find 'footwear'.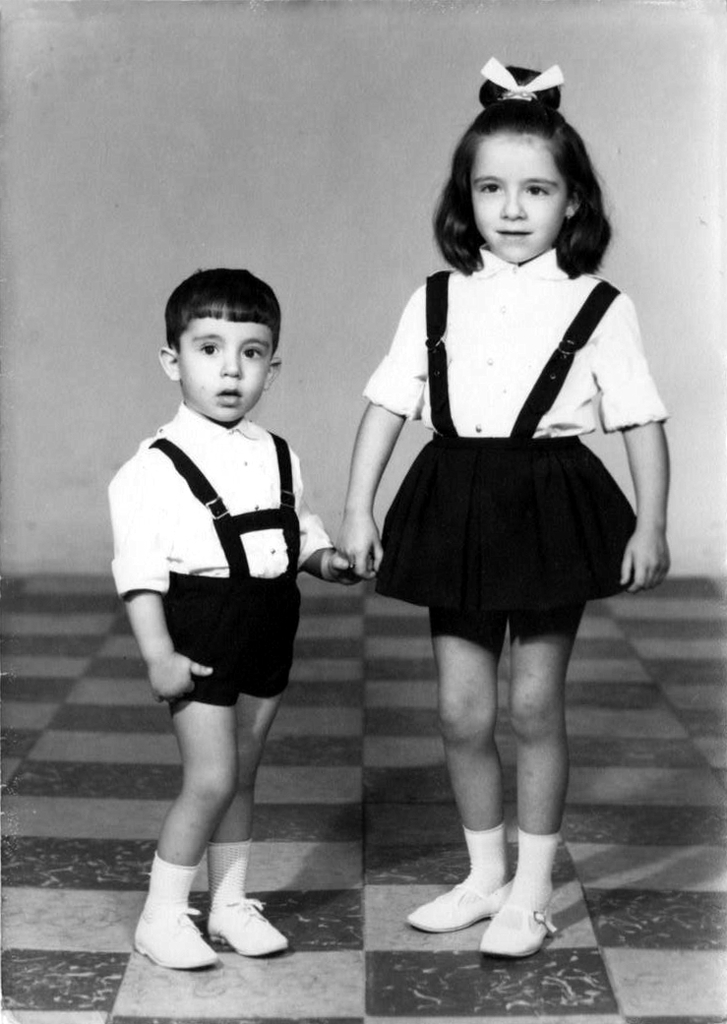
detection(406, 851, 567, 951).
